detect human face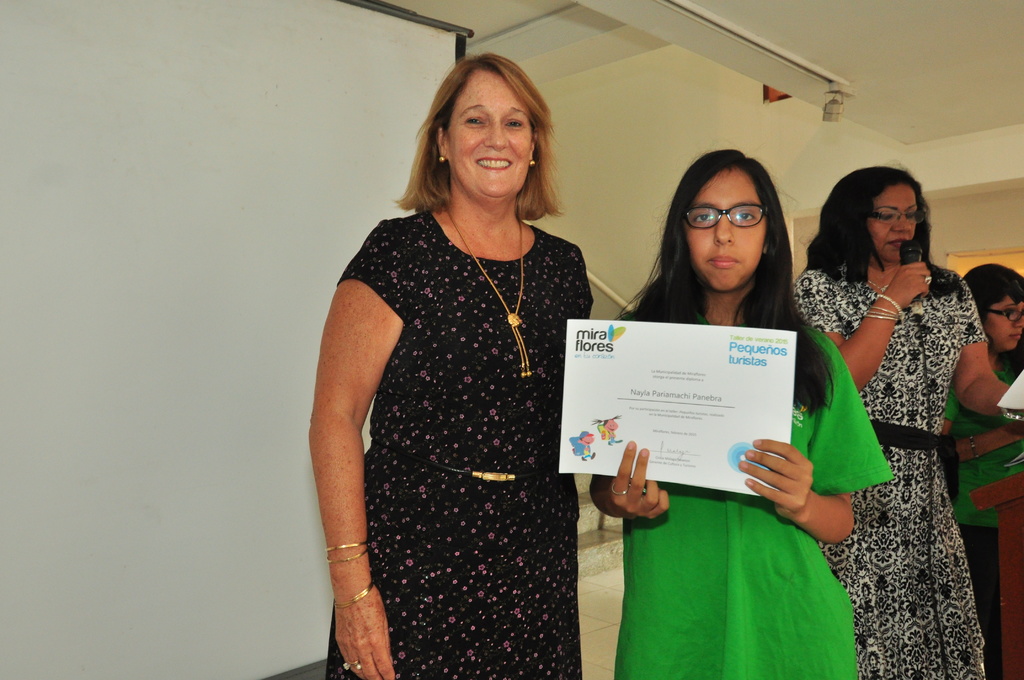
(447, 63, 531, 197)
